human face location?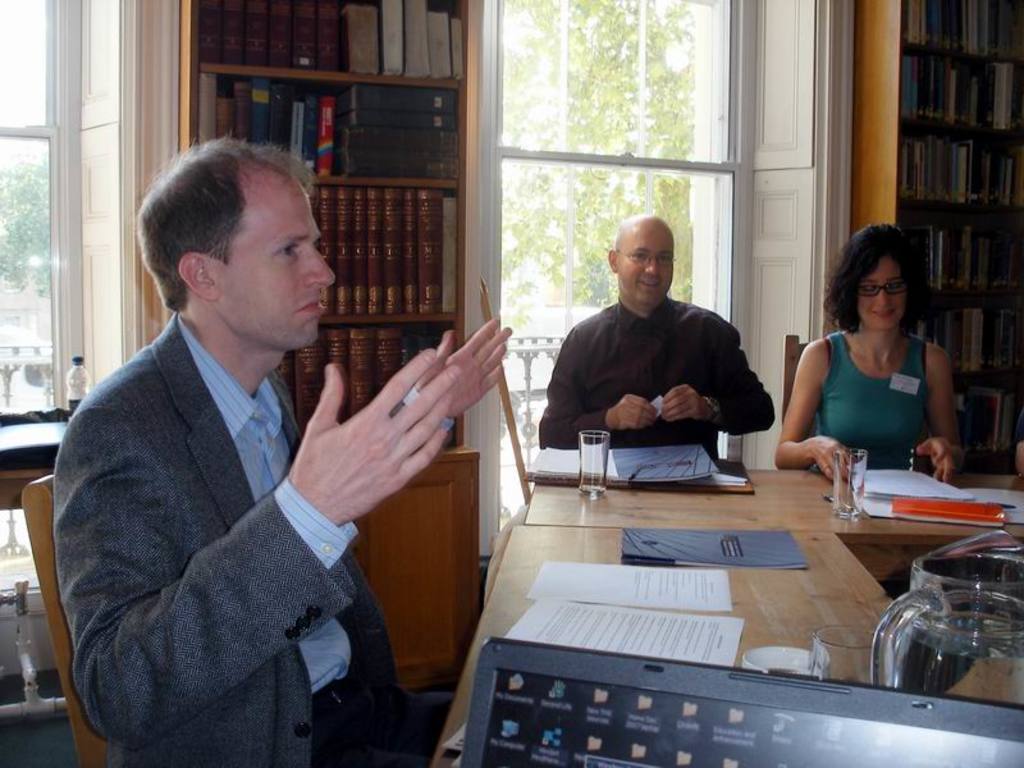
<bbox>219, 188, 335, 348</bbox>
